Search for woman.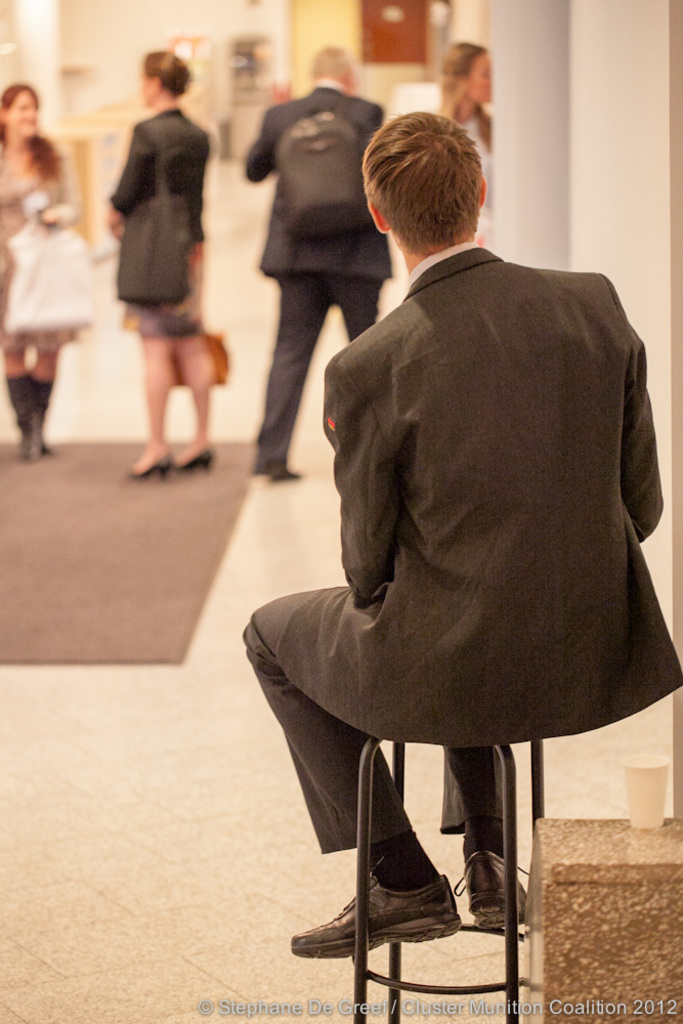
Found at 103,44,231,471.
